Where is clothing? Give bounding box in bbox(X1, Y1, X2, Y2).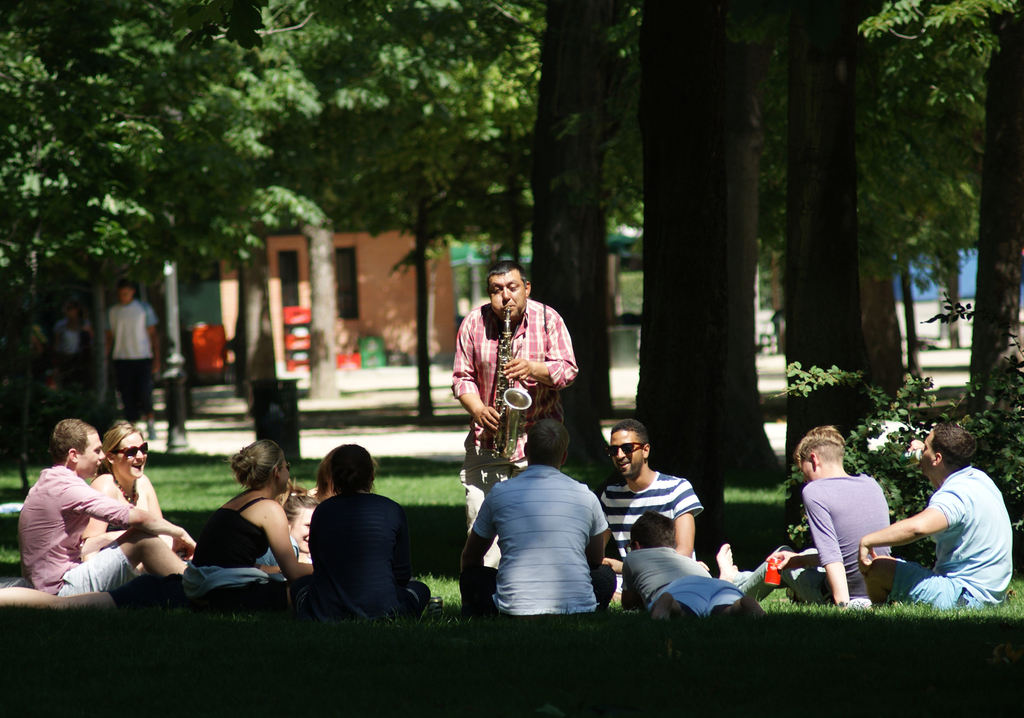
bbox(474, 466, 605, 614).
